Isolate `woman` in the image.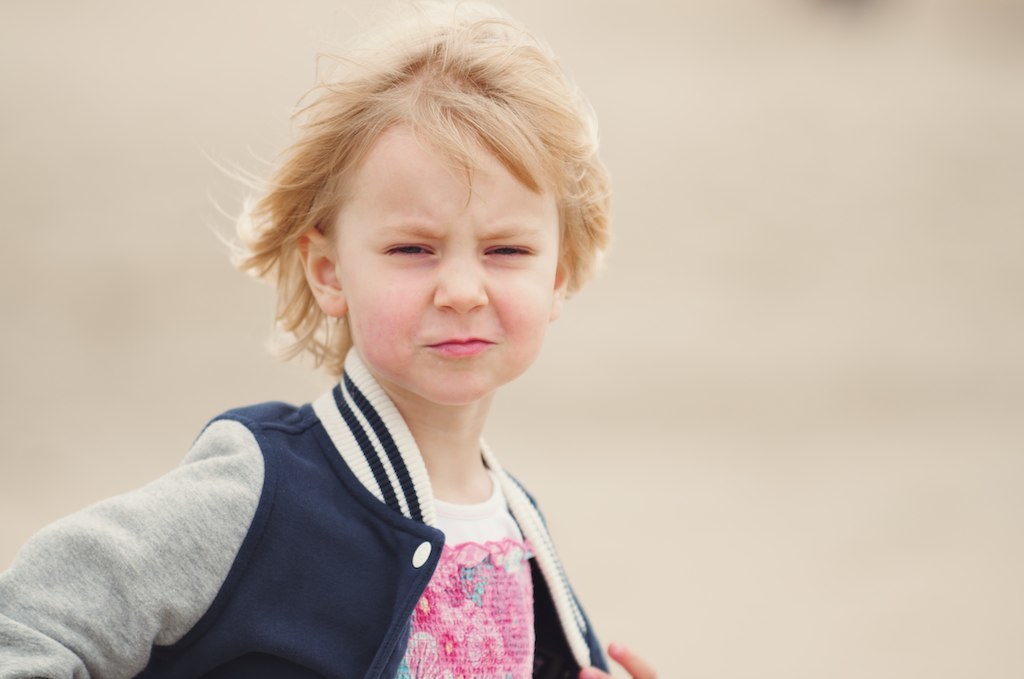
Isolated region: locate(2, 0, 656, 678).
